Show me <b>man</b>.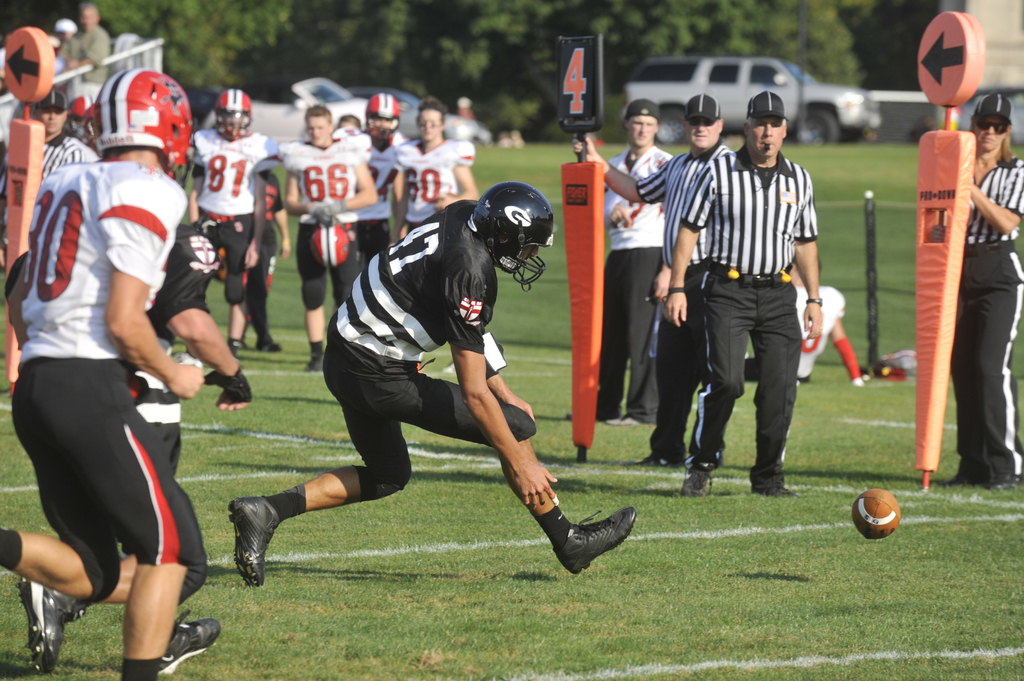
<b>man</b> is here: detection(329, 90, 413, 264).
